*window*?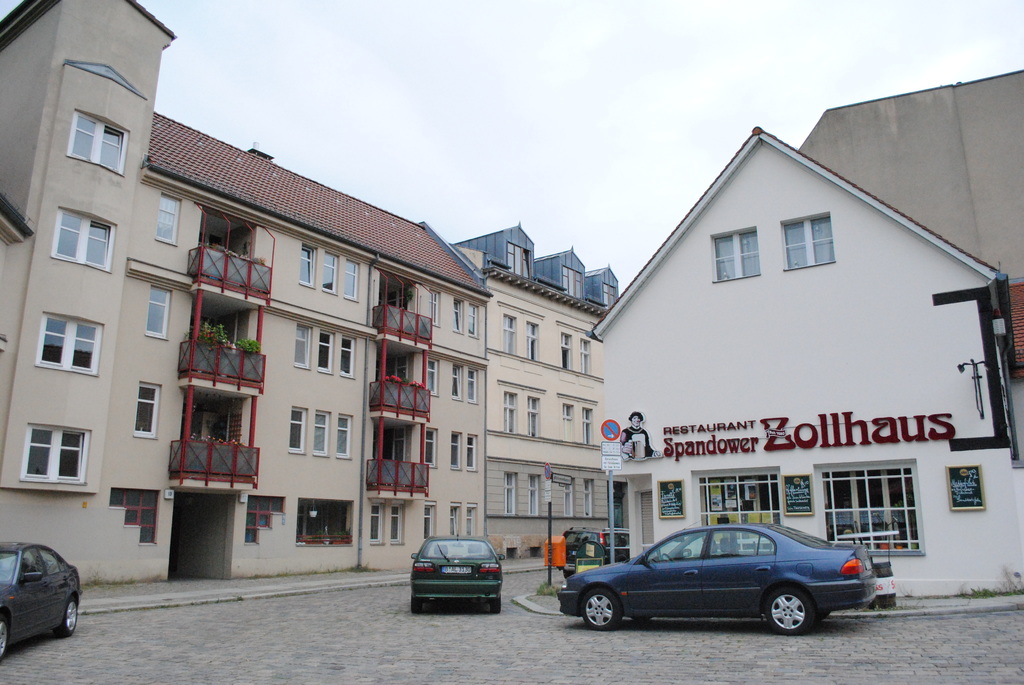
locate(466, 433, 478, 473)
